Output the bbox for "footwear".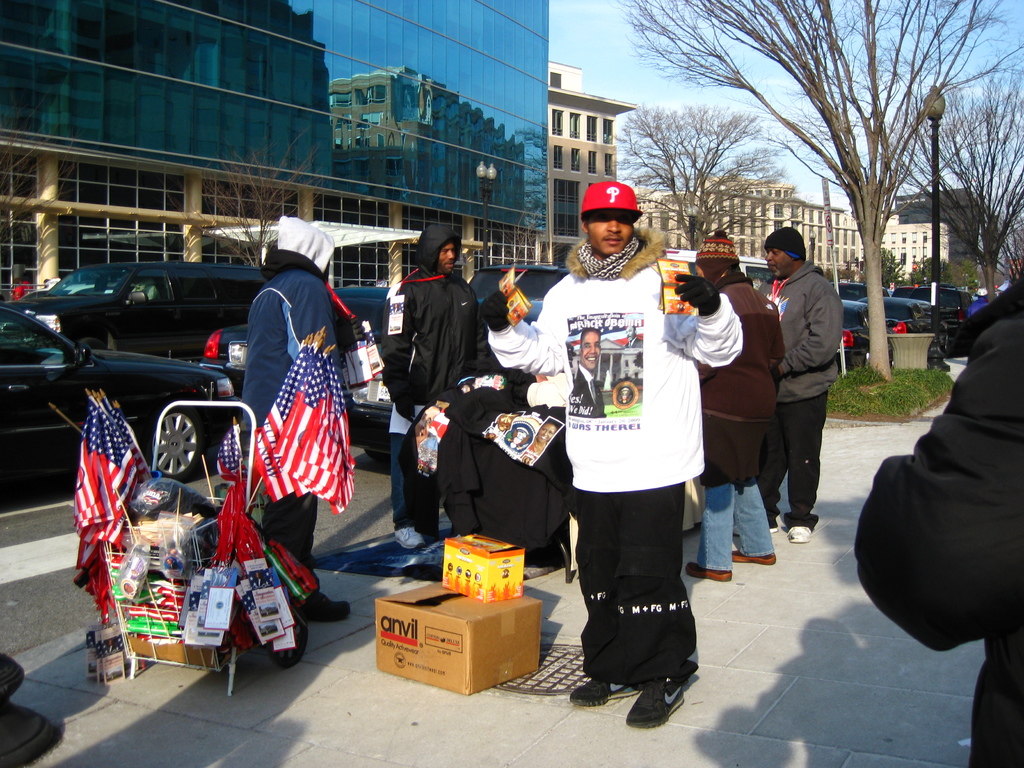
606,670,696,730.
